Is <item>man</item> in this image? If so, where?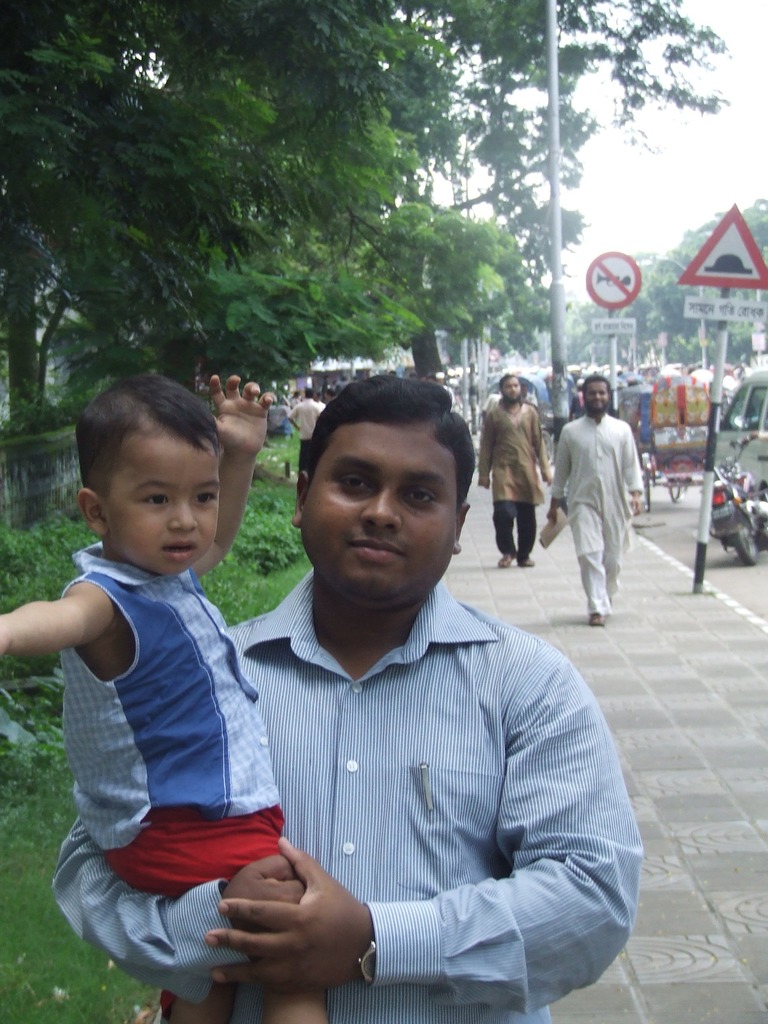
Yes, at x1=548 y1=372 x2=639 y2=626.
